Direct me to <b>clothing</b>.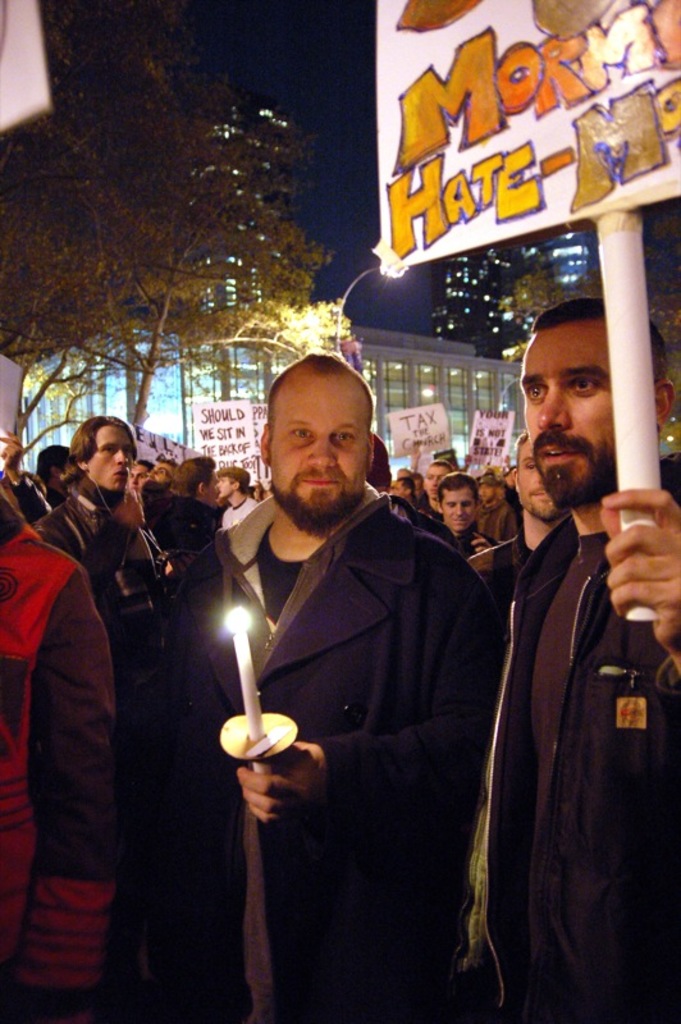
Direction: (left=0, top=509, right=131, bottom=1023).
